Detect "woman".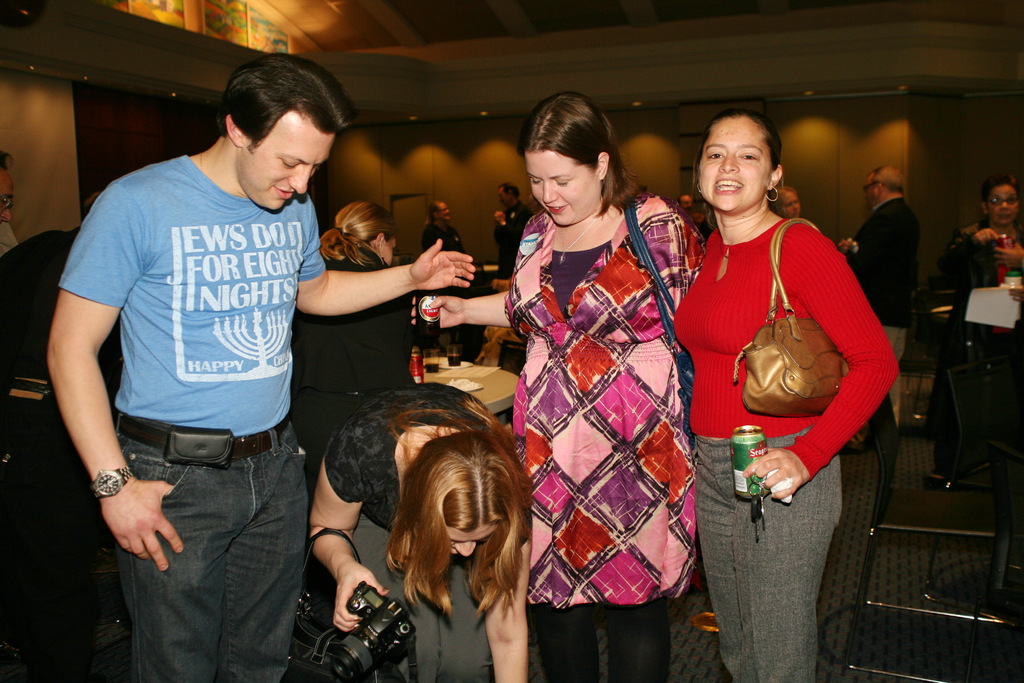
Detected at l=673, t=104, r=899, b=682.
